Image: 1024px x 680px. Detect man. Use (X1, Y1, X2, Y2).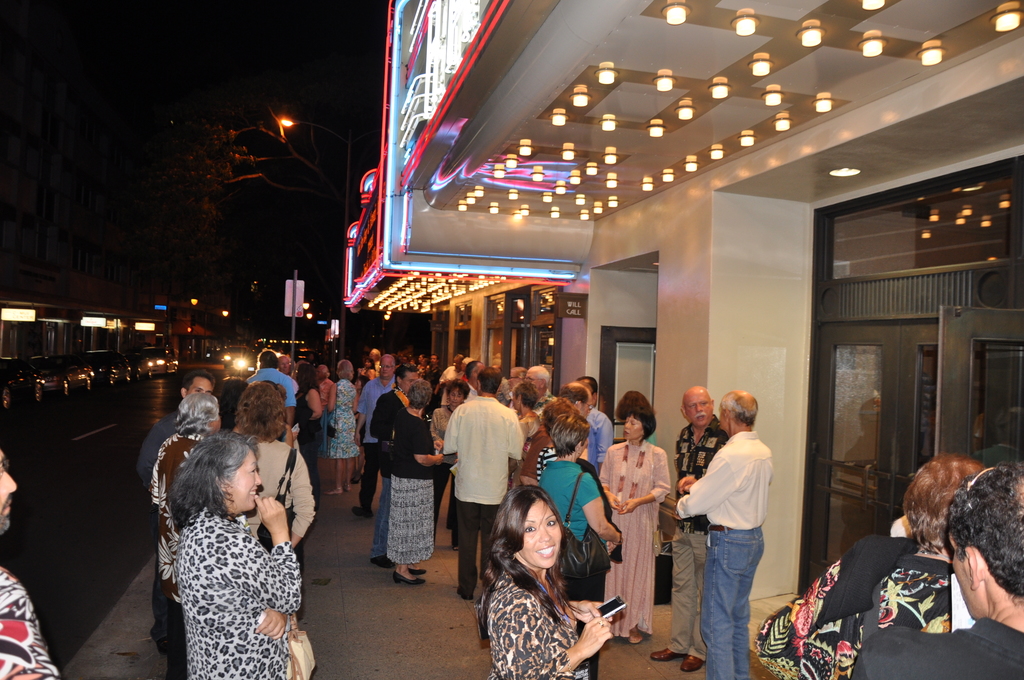
(374, 367, 417, 562).
